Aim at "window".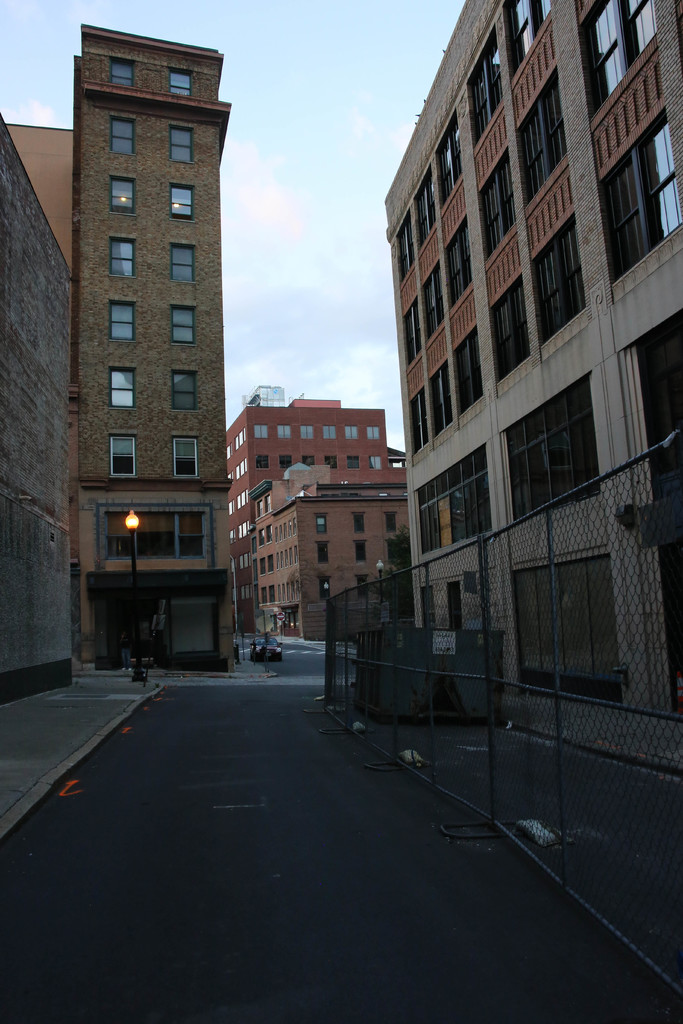
Aimed at detection(370, 456, 381, 468).
